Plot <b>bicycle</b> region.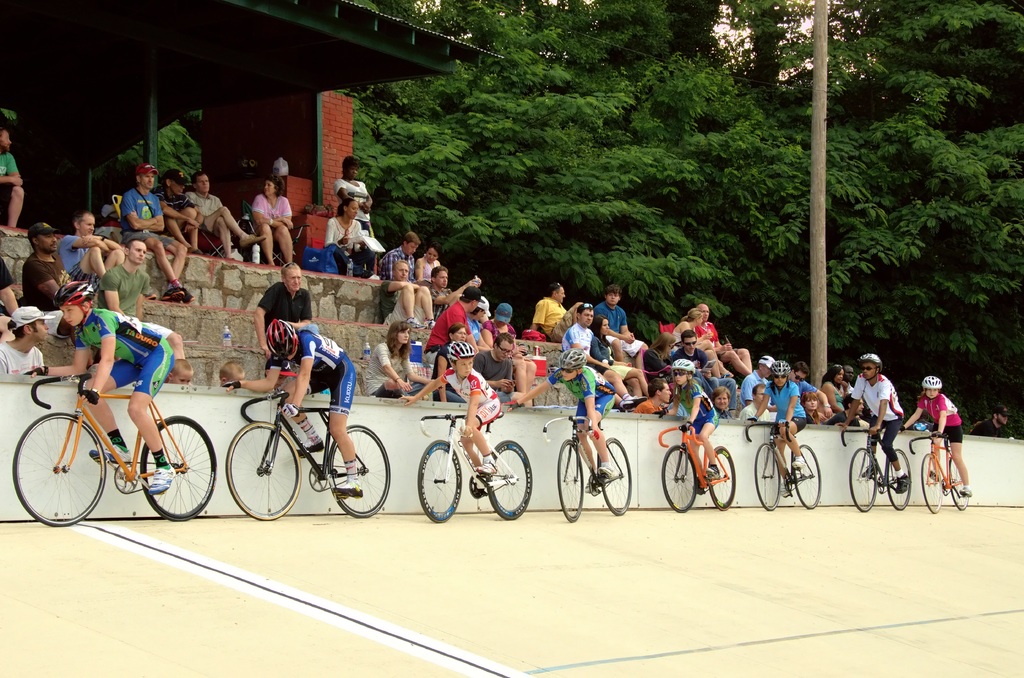
Plotted at {"x1": 658, "y1": 428, "x2": 734, "y2": 509}.
